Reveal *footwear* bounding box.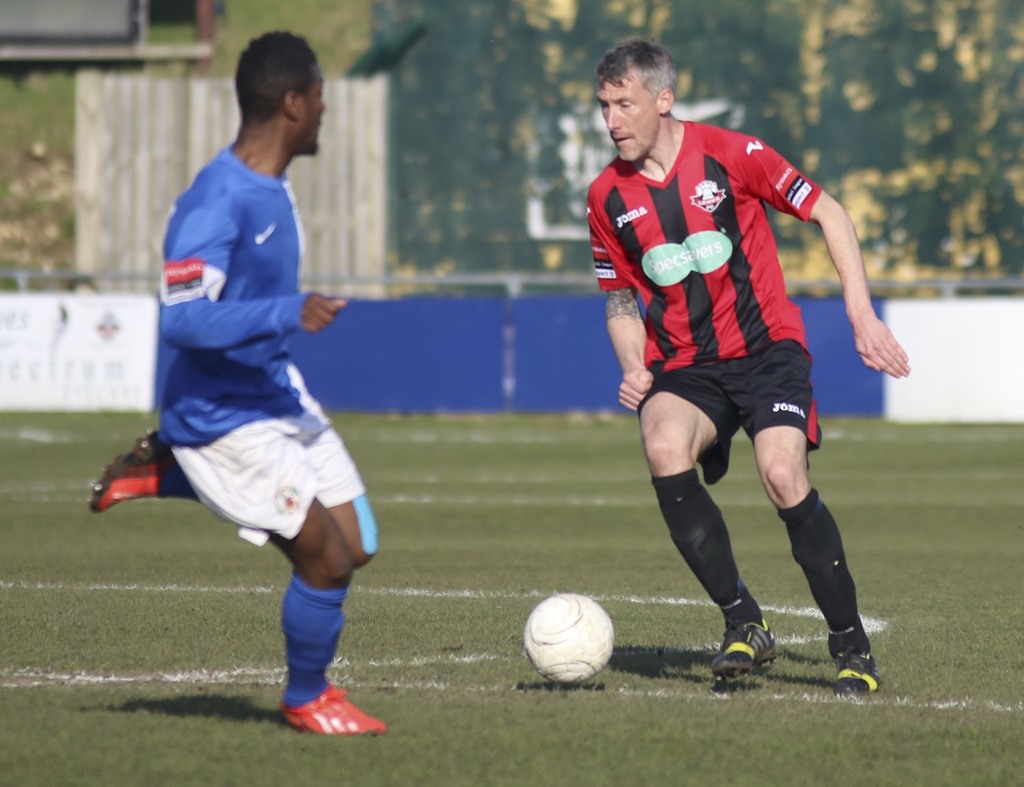
Revealed: 275,678,388,736.
